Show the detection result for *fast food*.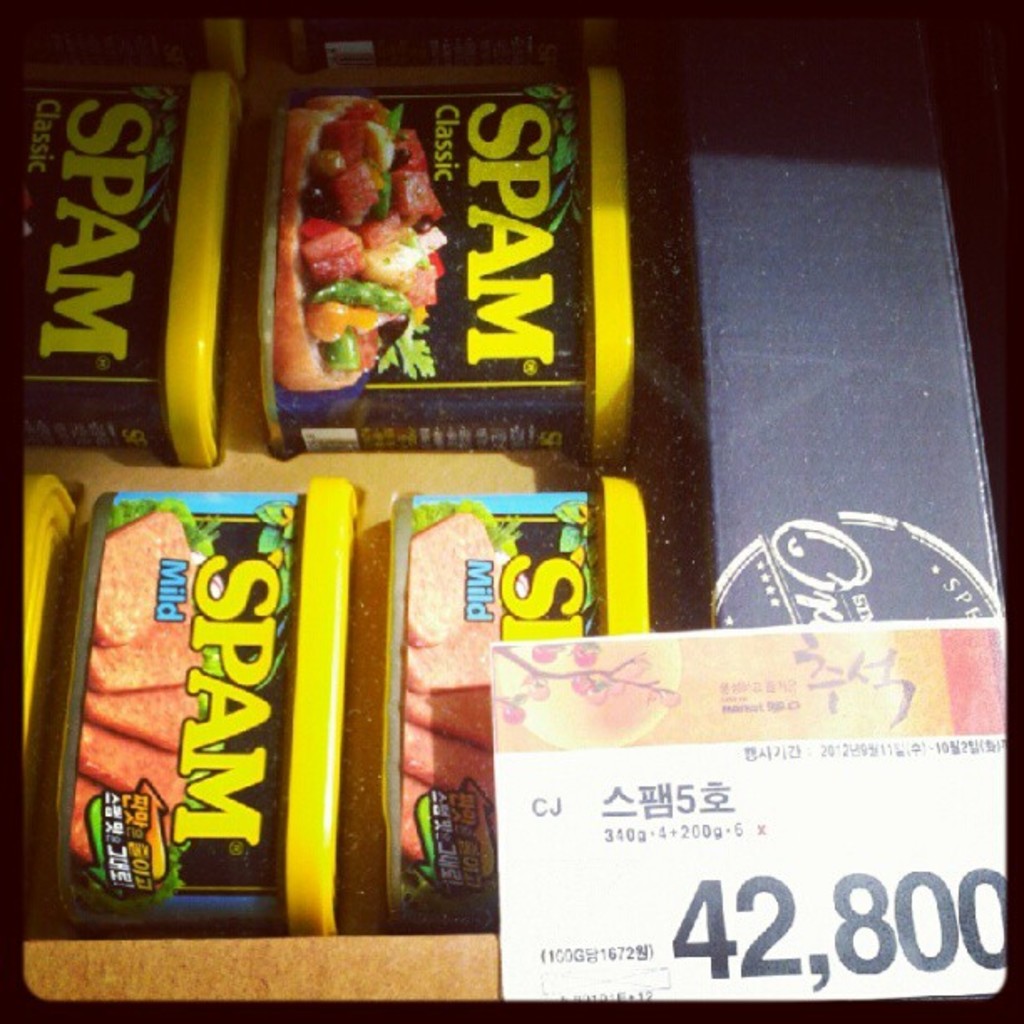
box(397, 719, 512, 805).
